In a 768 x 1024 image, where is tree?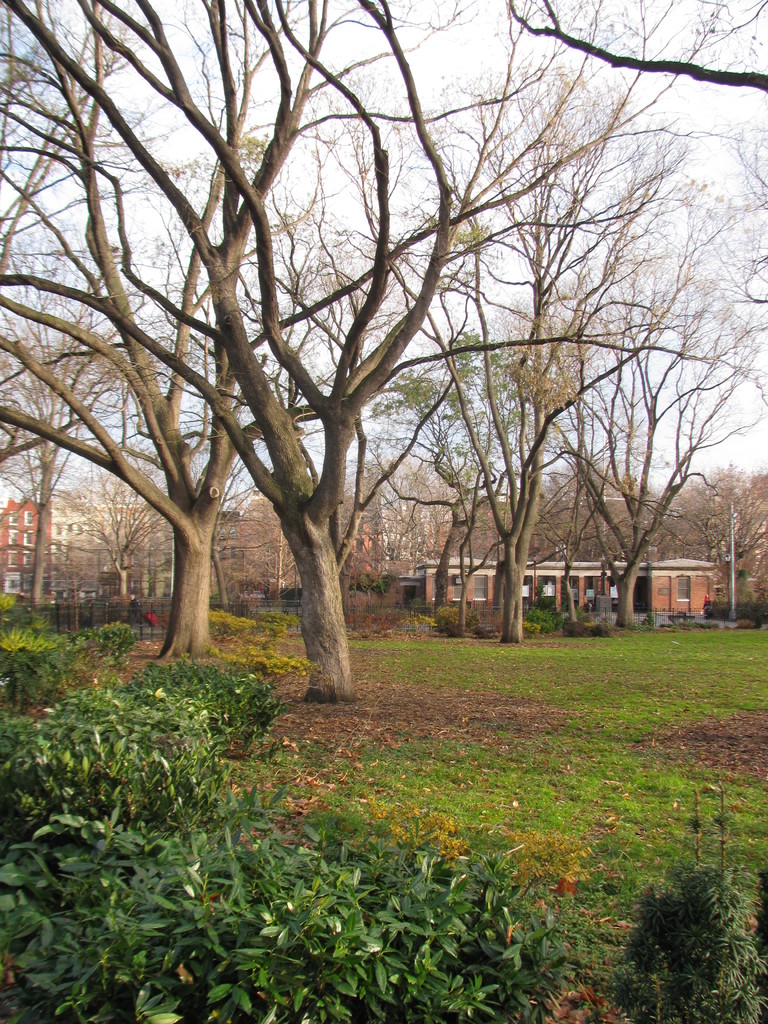
[left=0, top=326, right=107, bottom=601].
